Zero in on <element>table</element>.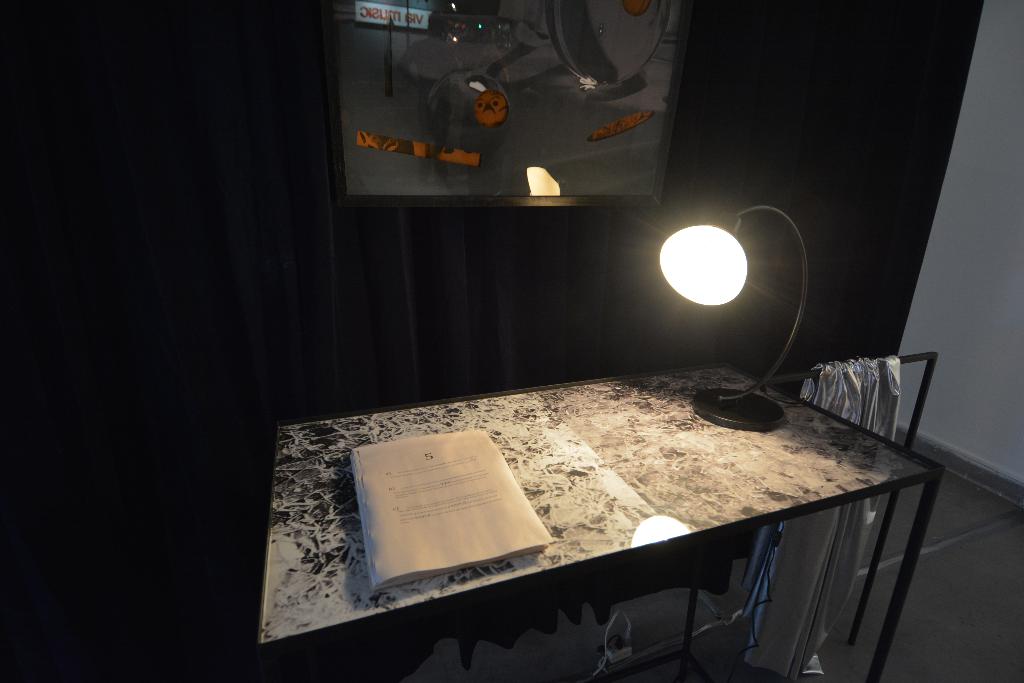
Zeroed in: <bbox>253, 362, 945, 682</bbox>.
